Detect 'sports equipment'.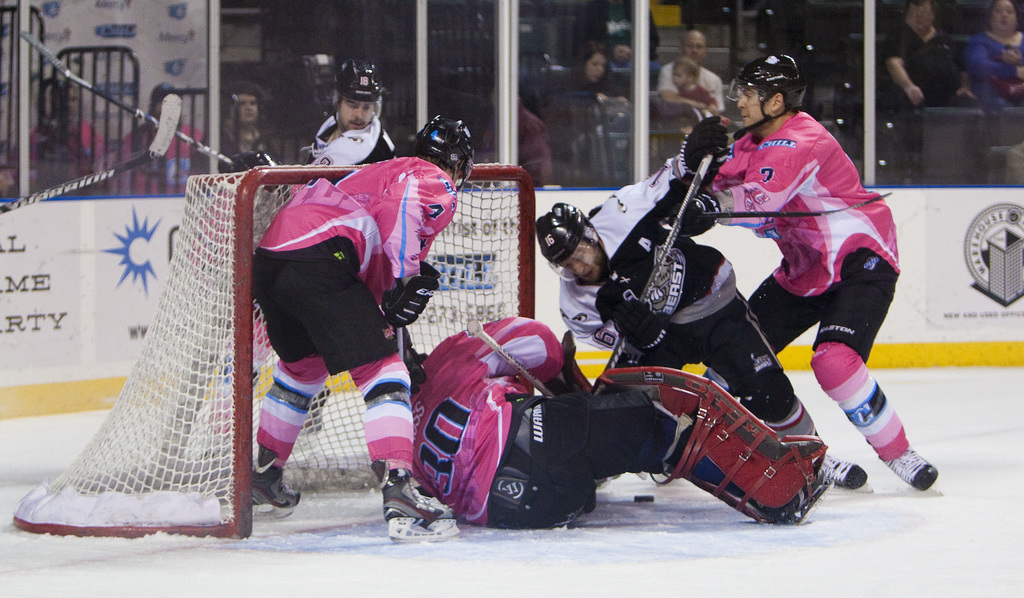
Detected at (671,186,729,238).
